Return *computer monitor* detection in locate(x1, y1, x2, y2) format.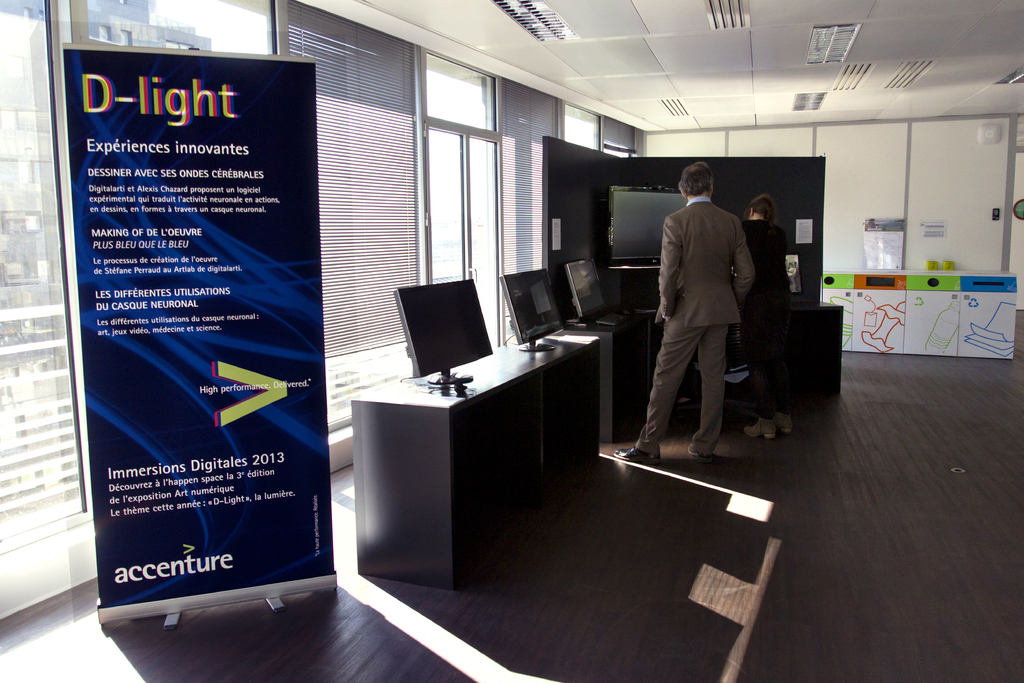
locate(604, 184, 694, 268).
